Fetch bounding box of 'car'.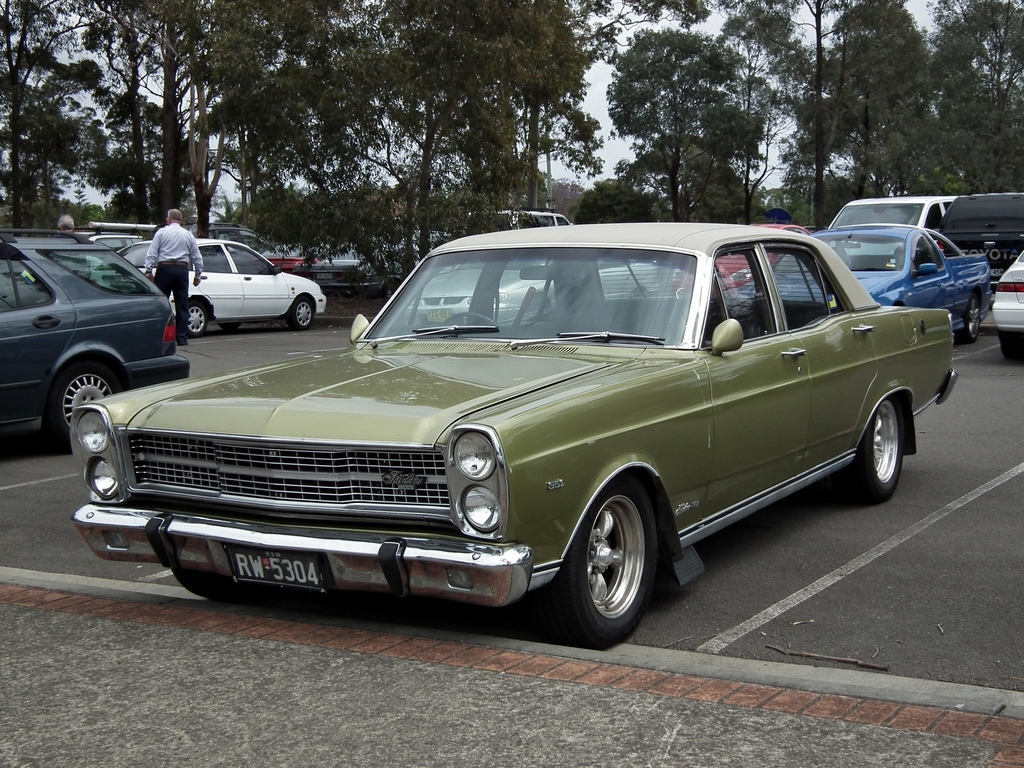
Bbox: (left=0, top=224, right=190, bottom=454).
